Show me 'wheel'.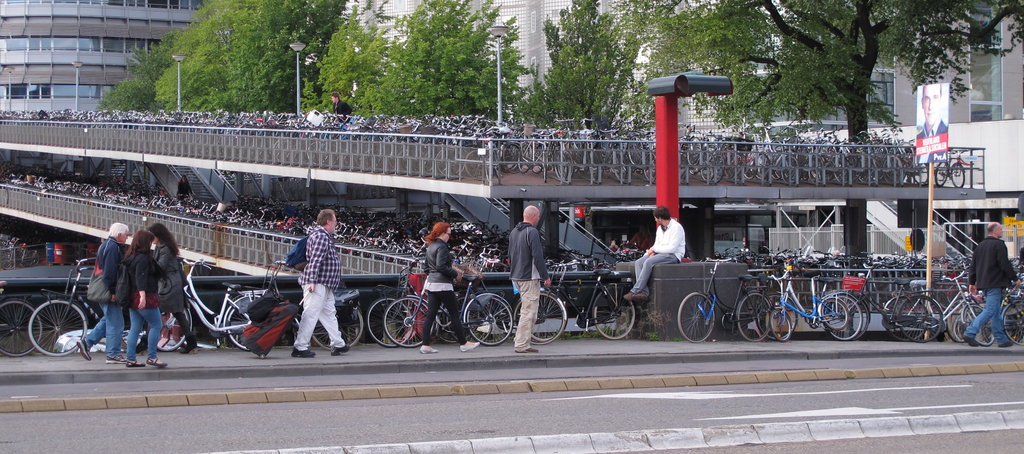
'wheel' is here: bbox(736, 292, 772, 342).
